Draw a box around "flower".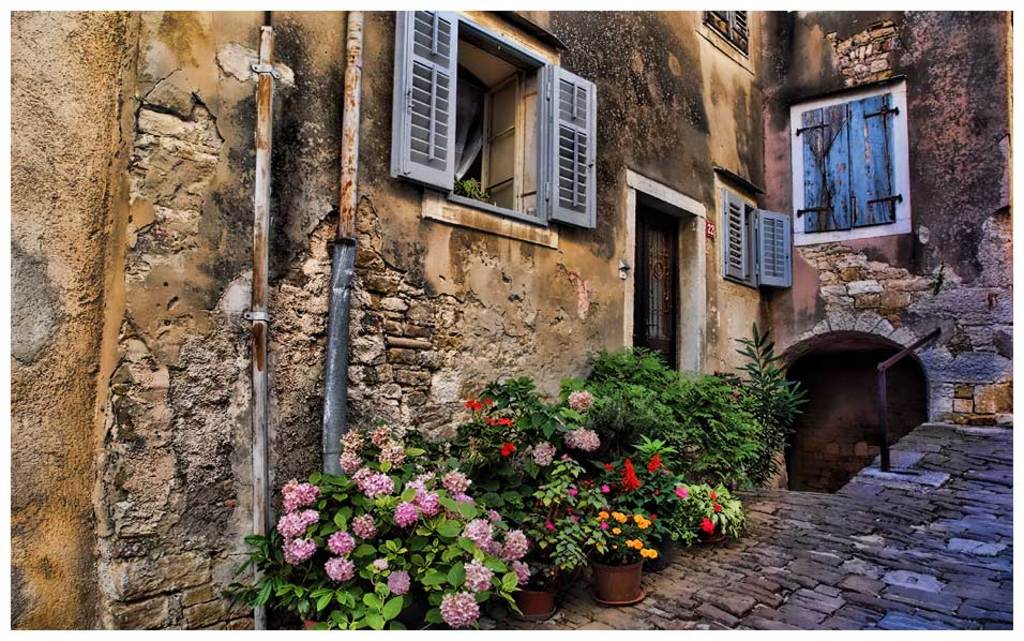
[674,487,690,495].
